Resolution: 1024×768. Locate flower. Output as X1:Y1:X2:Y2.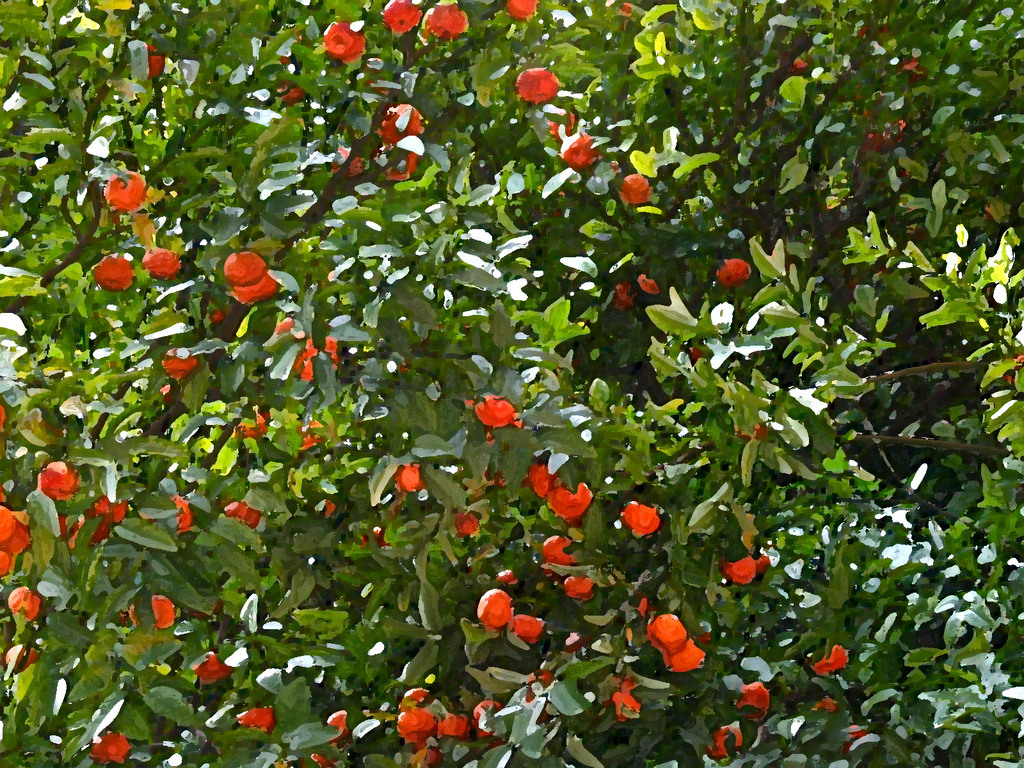
172:500:191:531.
